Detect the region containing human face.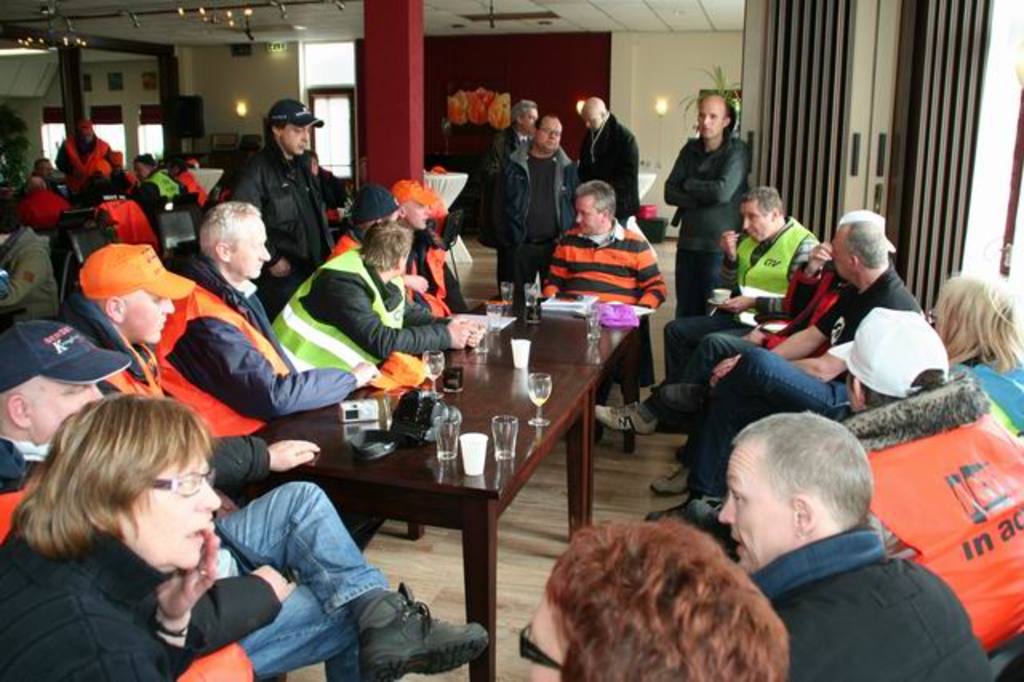
detection(576, 200, 600, 237).
